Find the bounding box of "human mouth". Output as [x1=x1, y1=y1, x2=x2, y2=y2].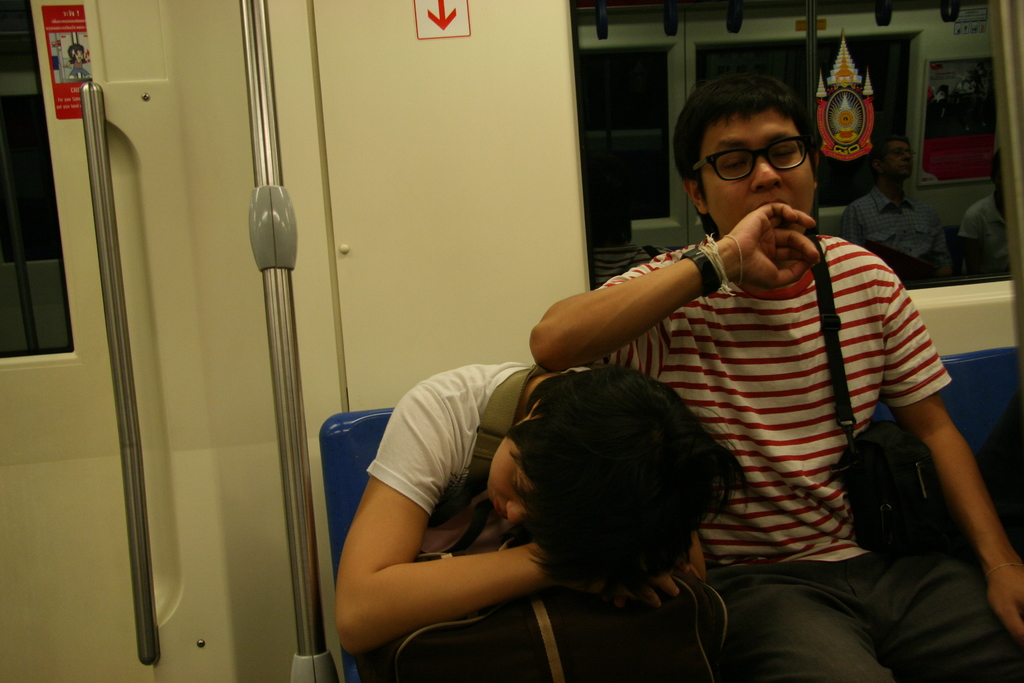
[x1=495, y1=498, x2=505, y2=520].
